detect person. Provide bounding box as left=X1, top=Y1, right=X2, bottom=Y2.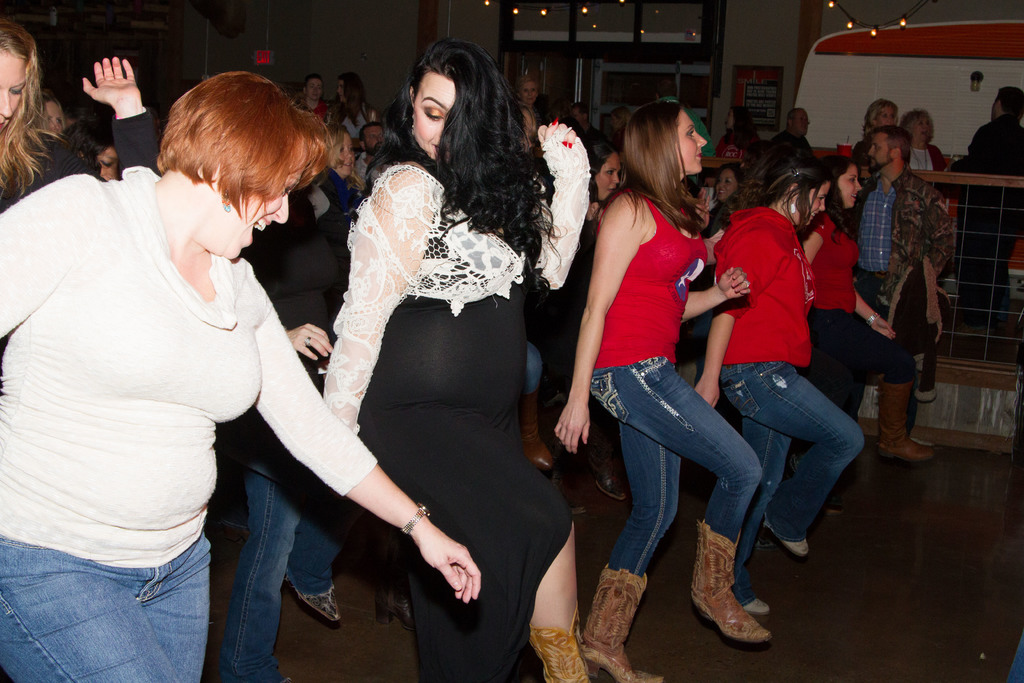
left=692, top=152, right=867, bottom=620.
